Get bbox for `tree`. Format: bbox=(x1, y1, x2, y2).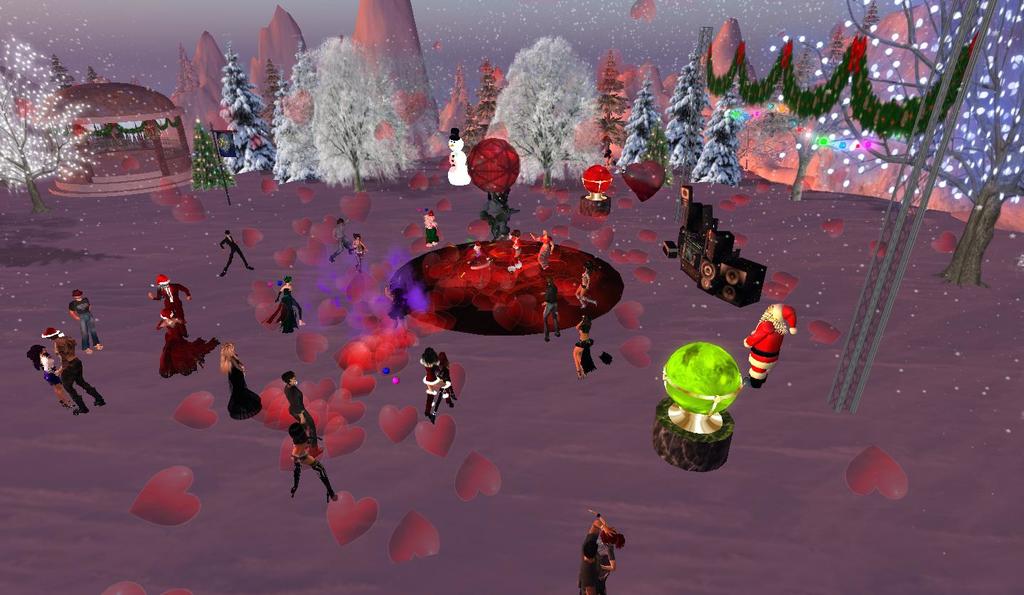
bbox=(799, 0, 1023, 287).
